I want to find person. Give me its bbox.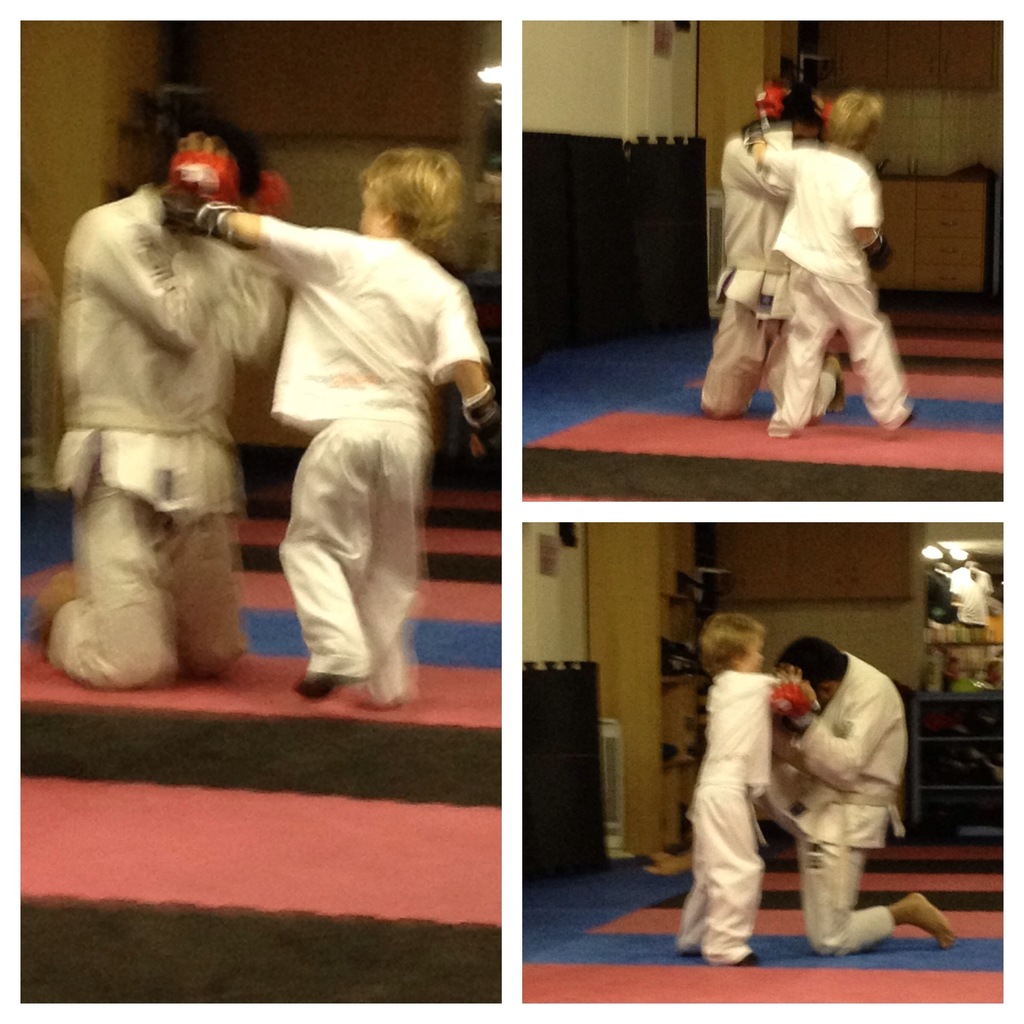
754:624:967:965.
